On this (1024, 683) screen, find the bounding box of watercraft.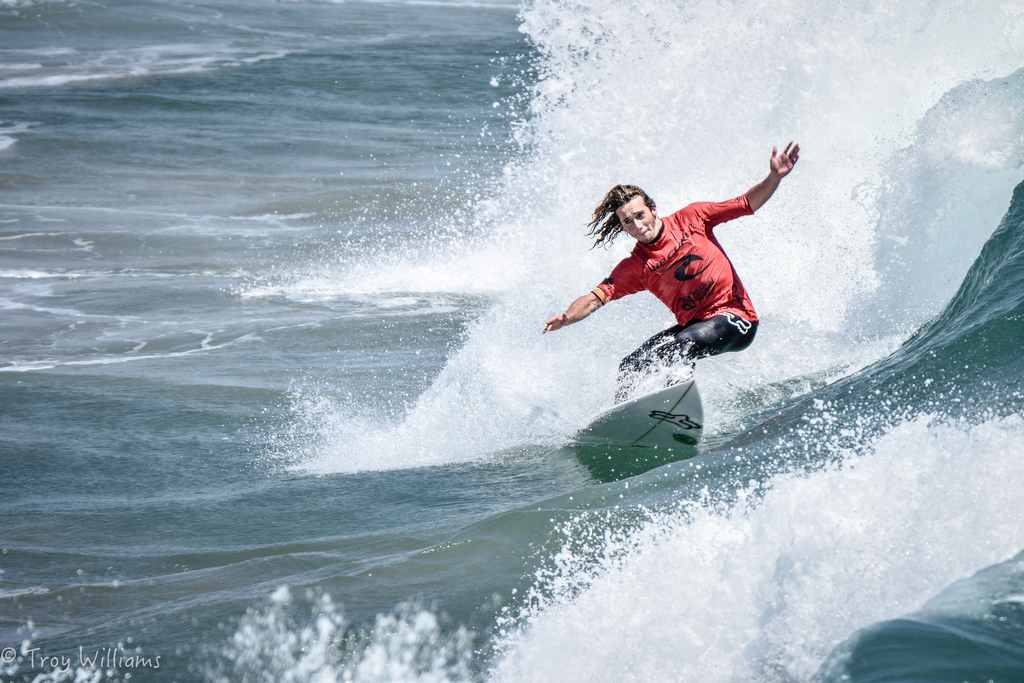
Bounding box: {"left": 570, "top": 377, "right": 698, "bottom": 444}.
